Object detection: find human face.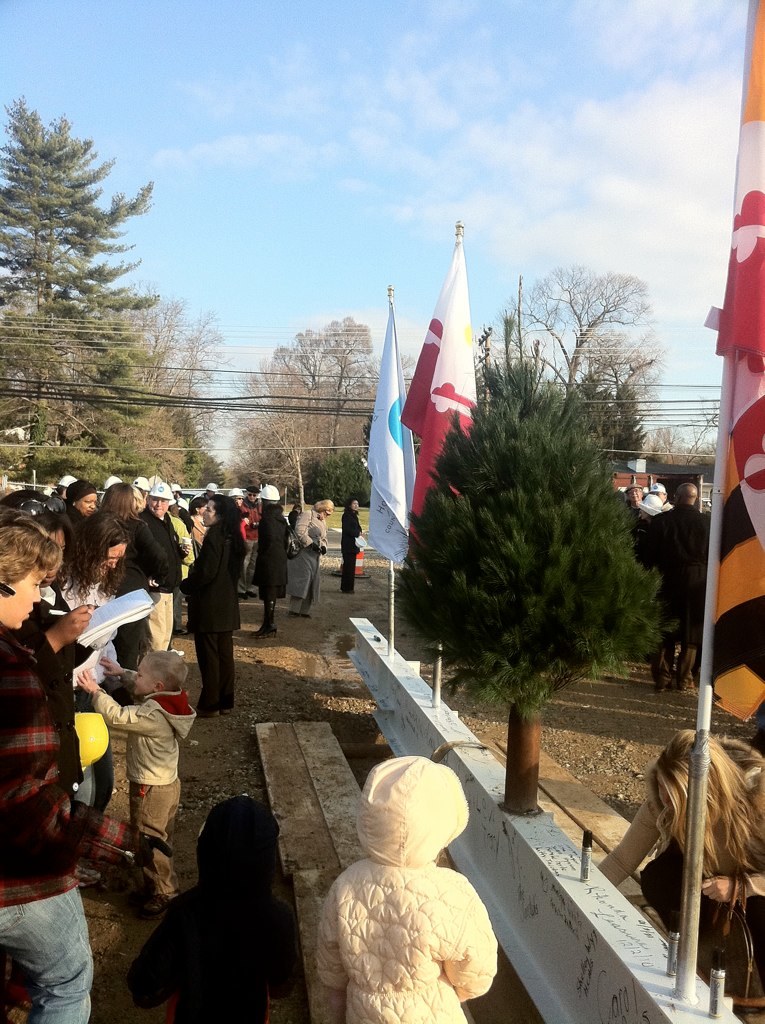
(0,568,47,627).
